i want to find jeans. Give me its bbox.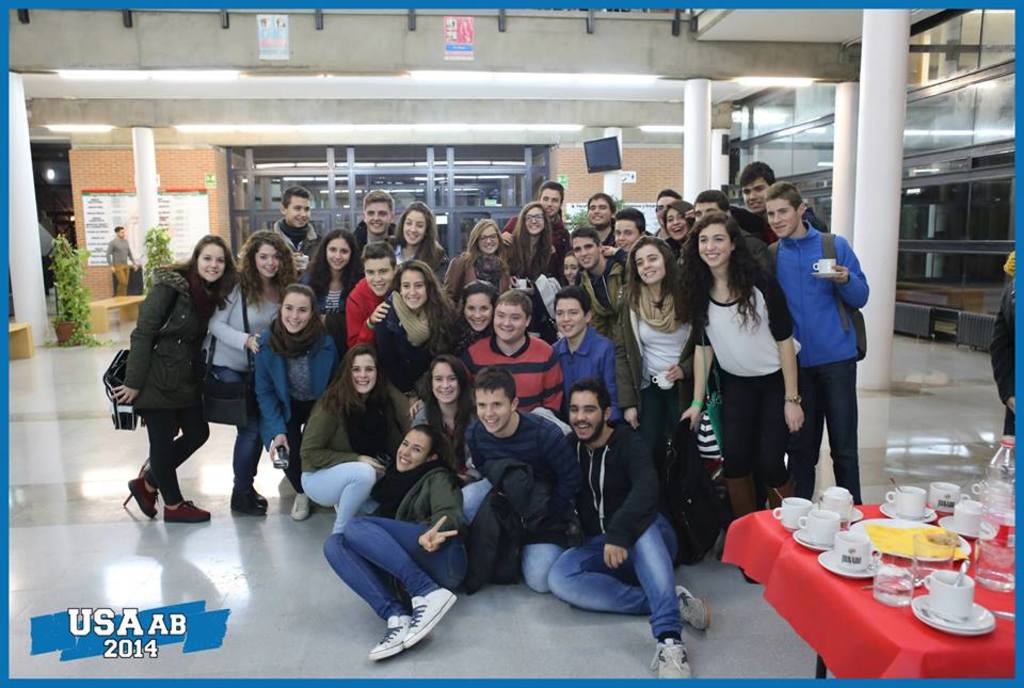
<box>546,515,686,646</box>.
